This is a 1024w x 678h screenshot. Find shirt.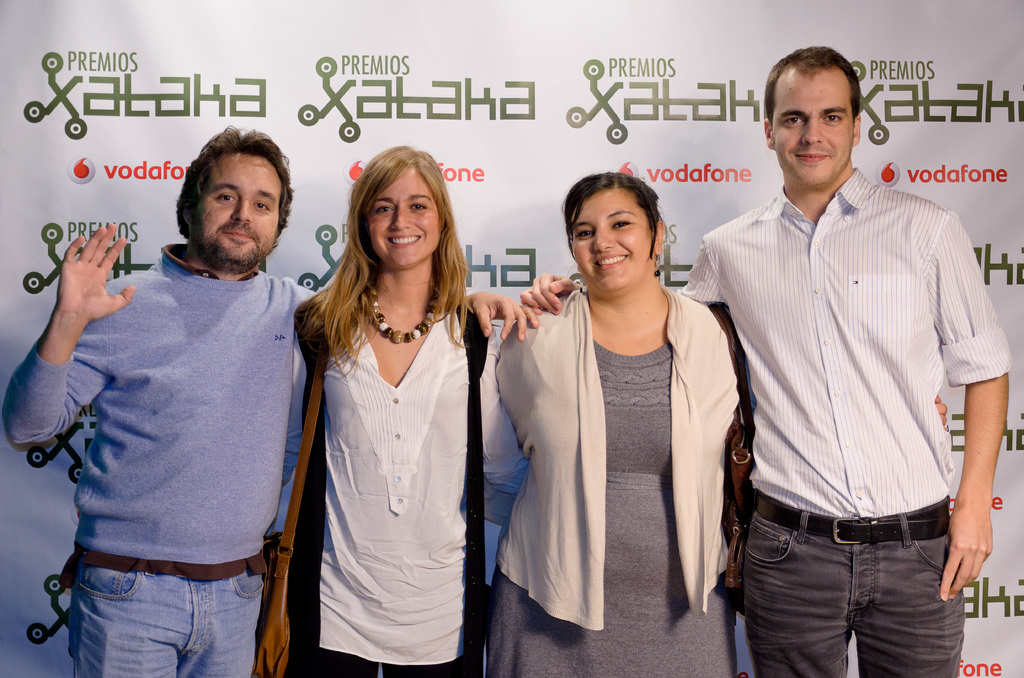
Bounding box: {"left": 677, "top": 170, "right": 1011, "bottom": 513}.
